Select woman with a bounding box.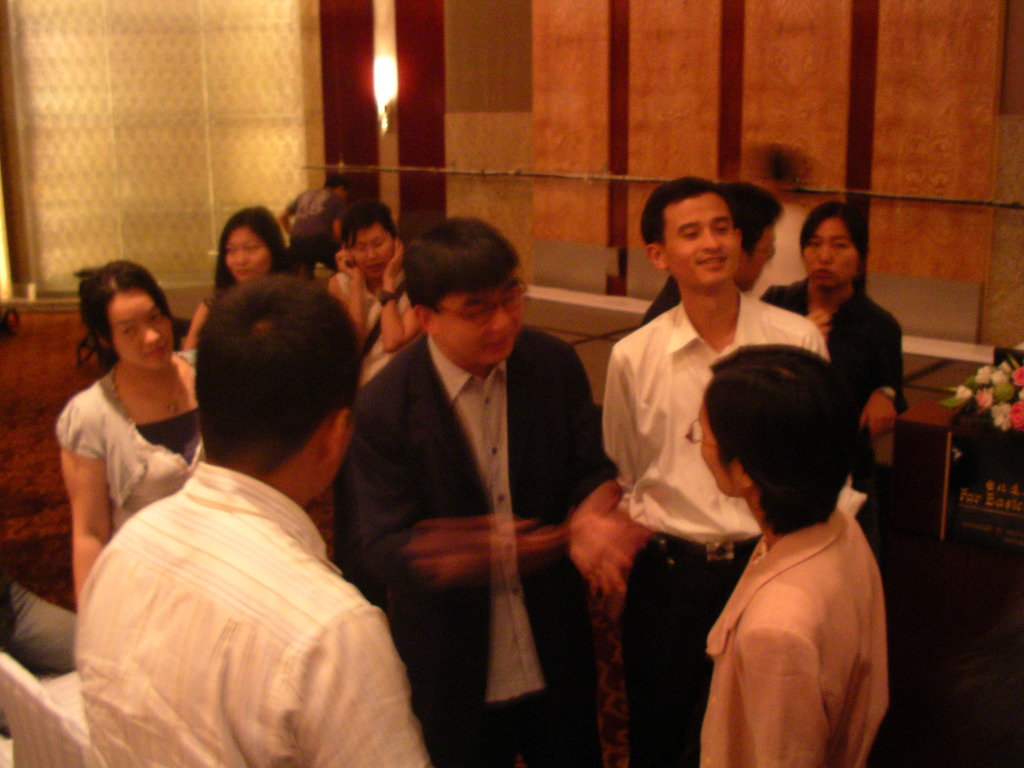
left=689, top=340, right=884, bottom=765.
